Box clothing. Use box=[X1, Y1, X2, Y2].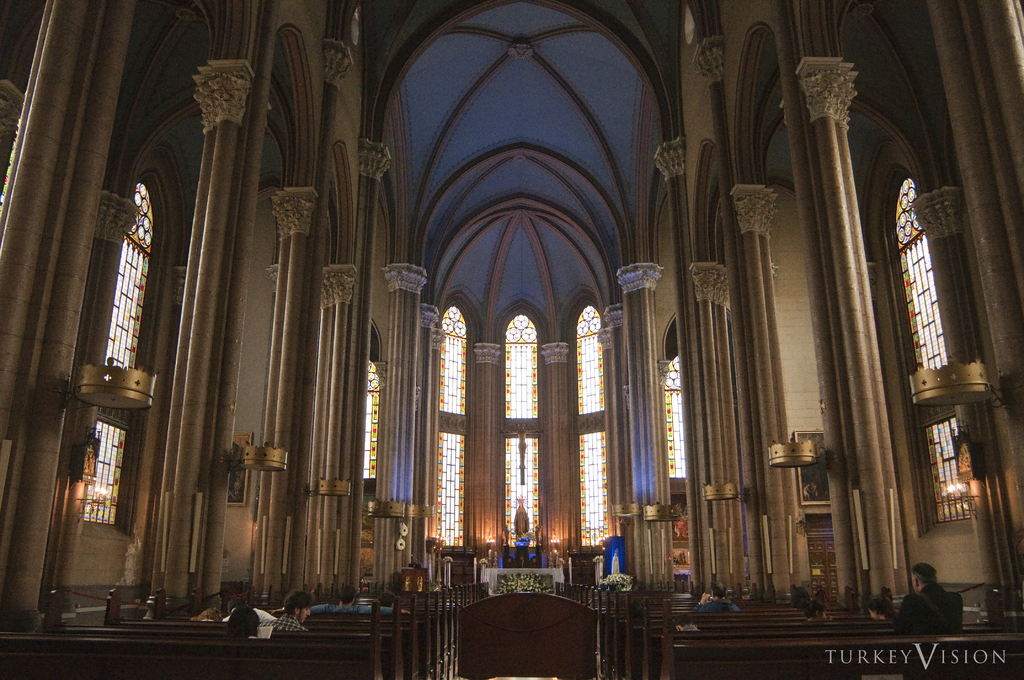
box=[689, 594, 740, 613].
